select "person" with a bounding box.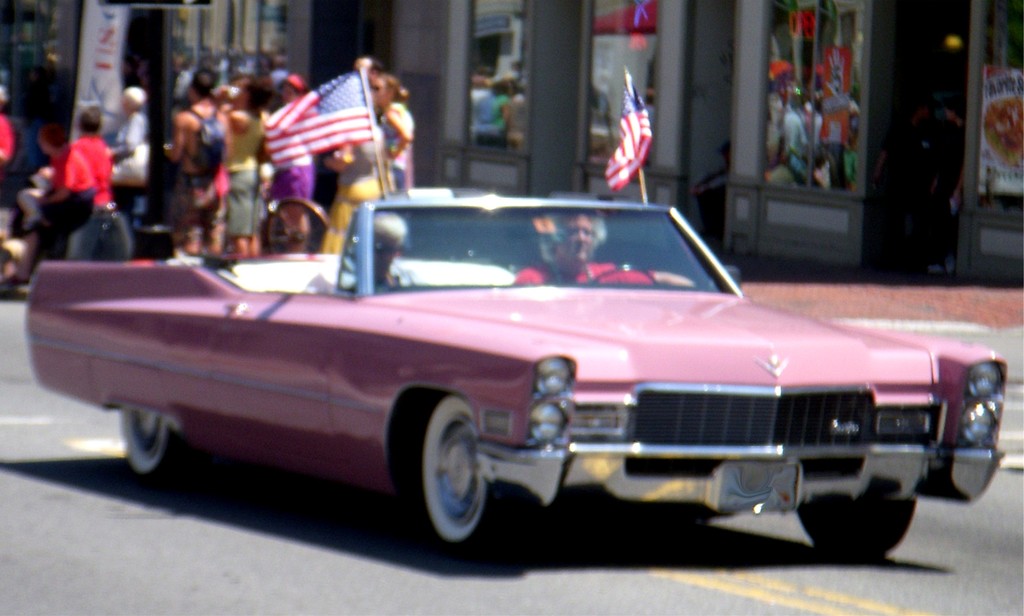
[left=41, top=104, right=137, bottom=268].
